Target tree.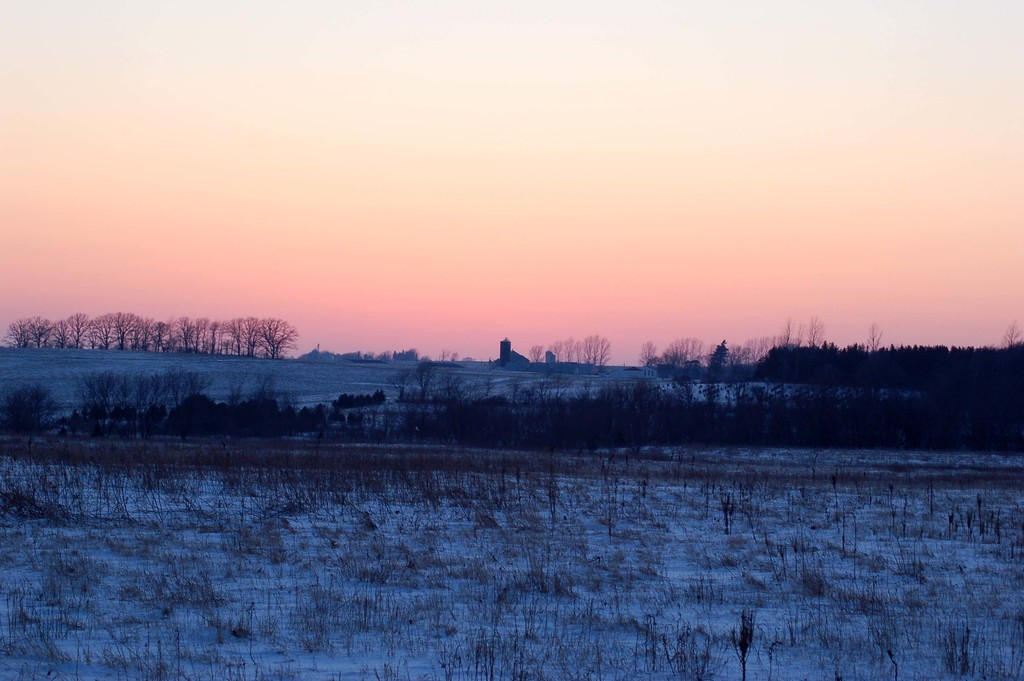
Target region: [12, 306, 204, 357].
